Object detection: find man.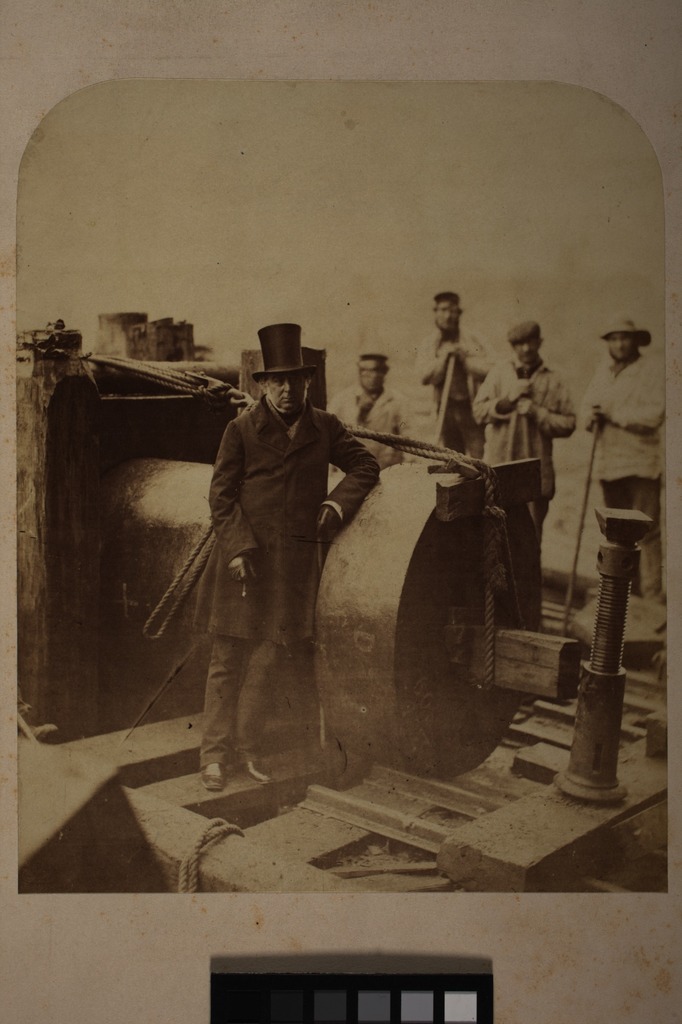
pyautogui.locateOnScreen(476, 321, 579, 622).
